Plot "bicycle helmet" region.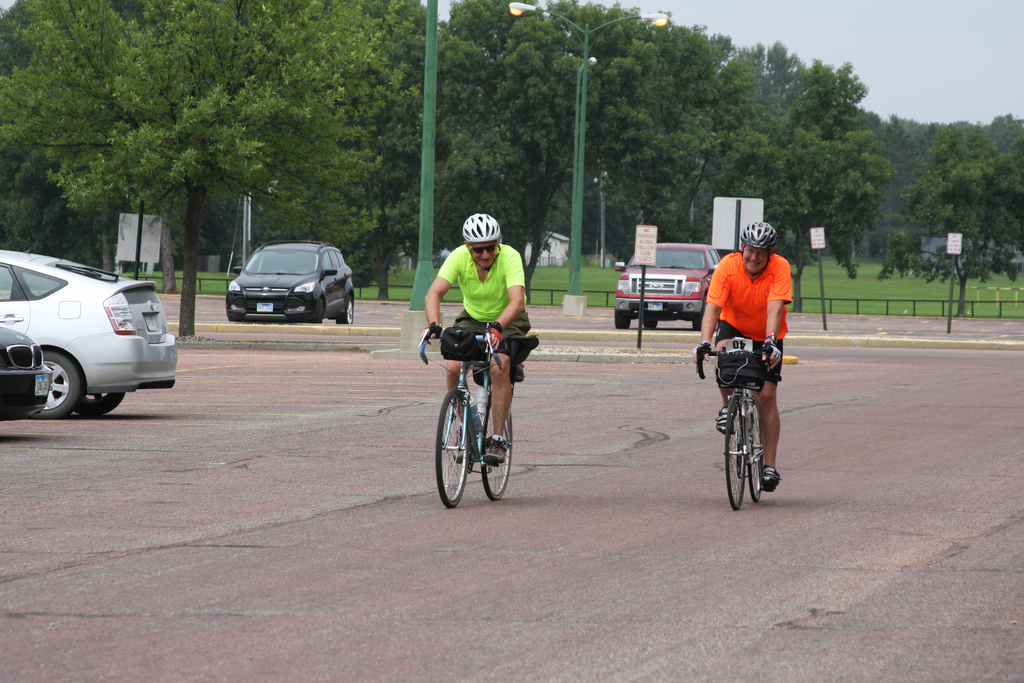
Plotted at {"x1": 459, "y1": 211, "x2": 500, "y2": 242}.
